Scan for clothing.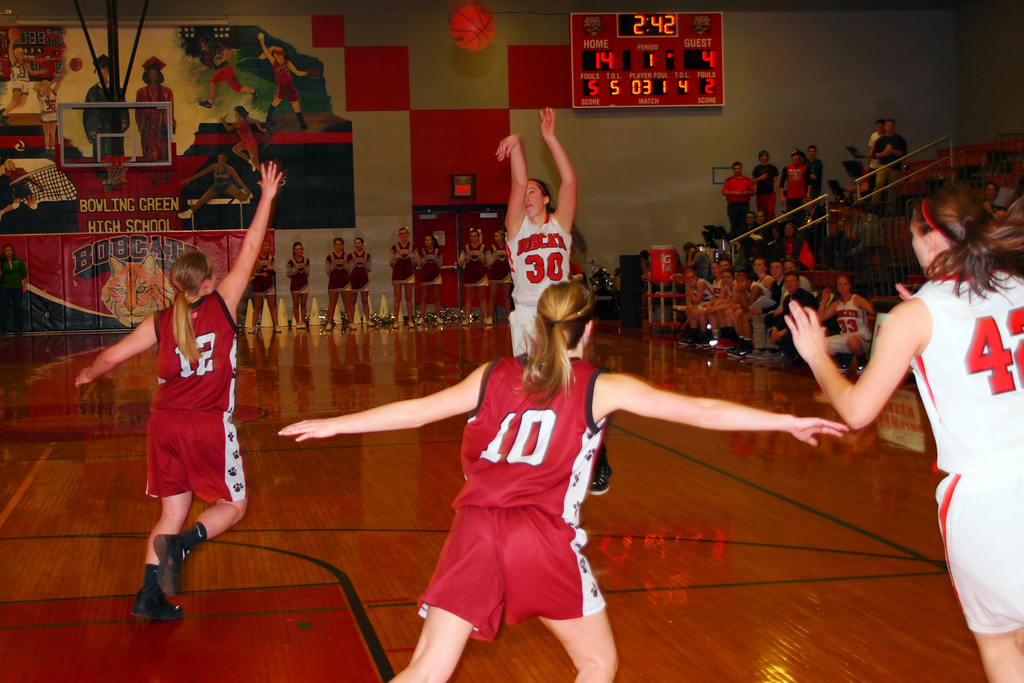
Scan result: [412, 351, 611, 650].
